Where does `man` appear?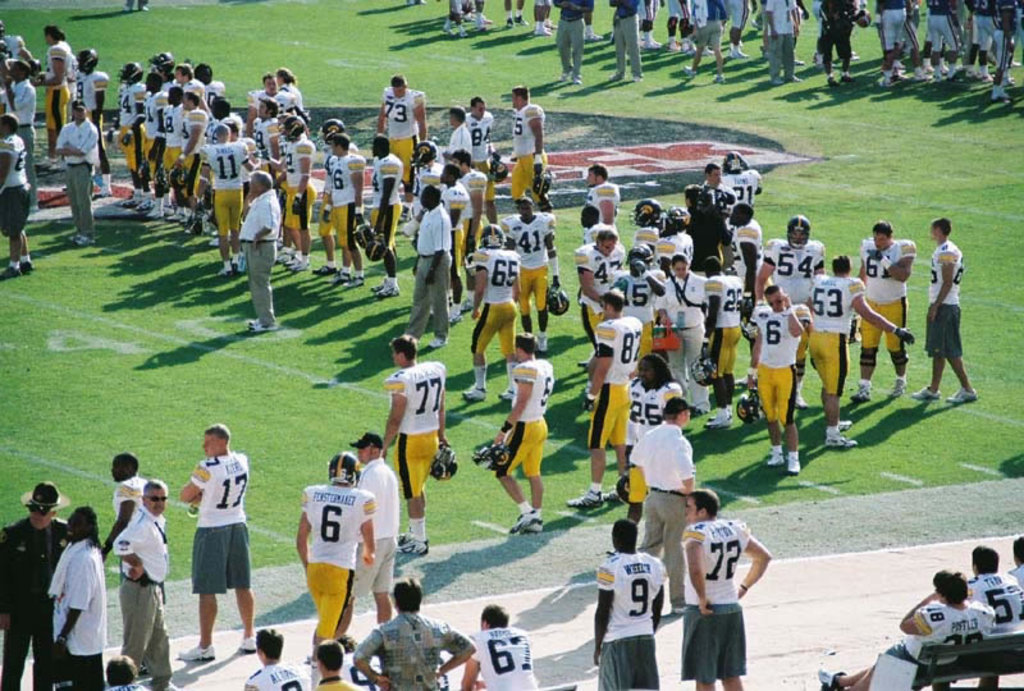
Appears at pyautogui.locateOnScreen(454, 104, 479, 164).
